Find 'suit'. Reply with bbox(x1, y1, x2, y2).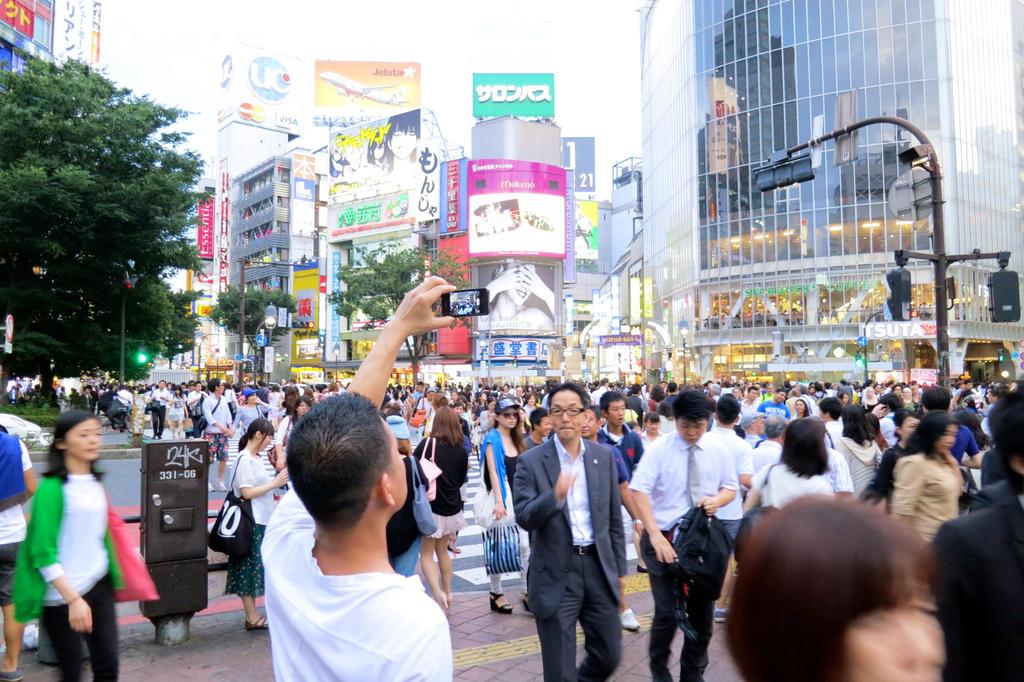
bbox(921, 497, 1023, 681).
